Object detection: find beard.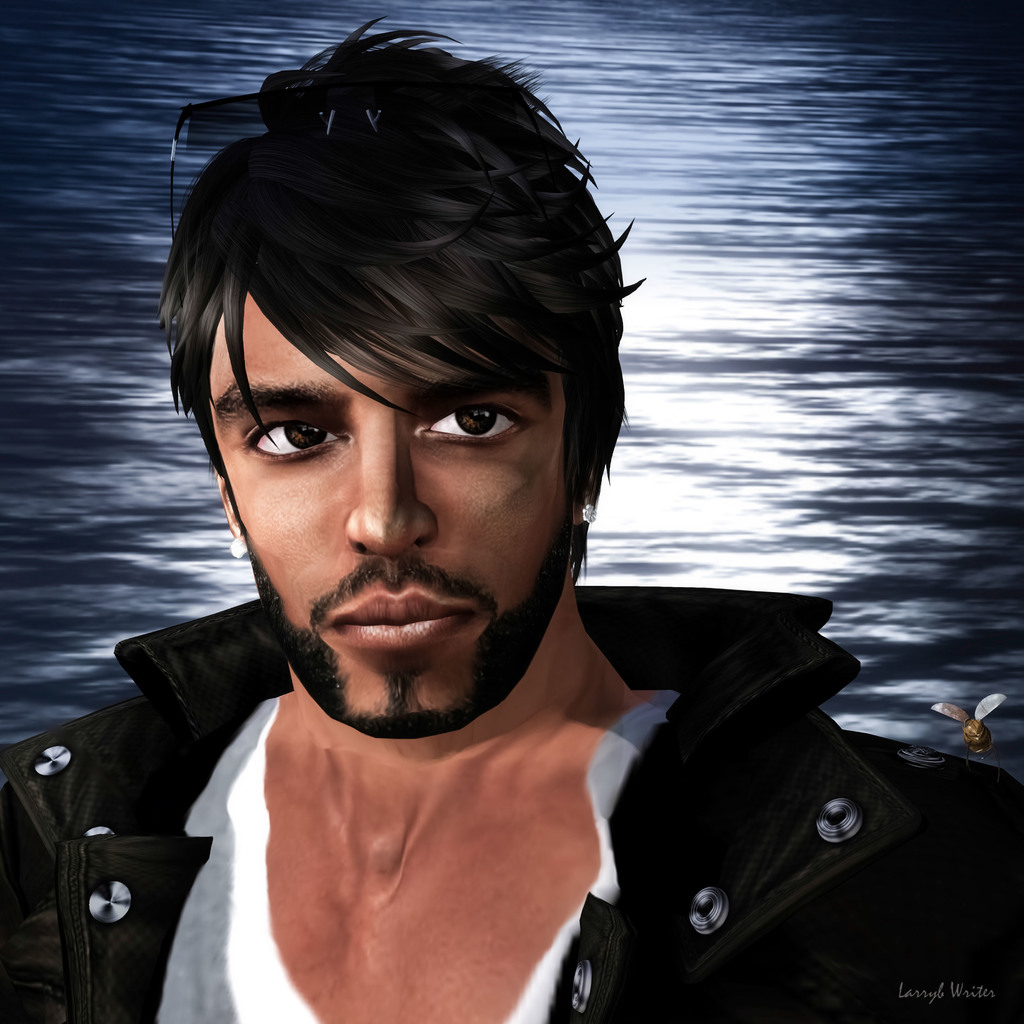
x1=214, y1=500, x2=557, y2=701.
